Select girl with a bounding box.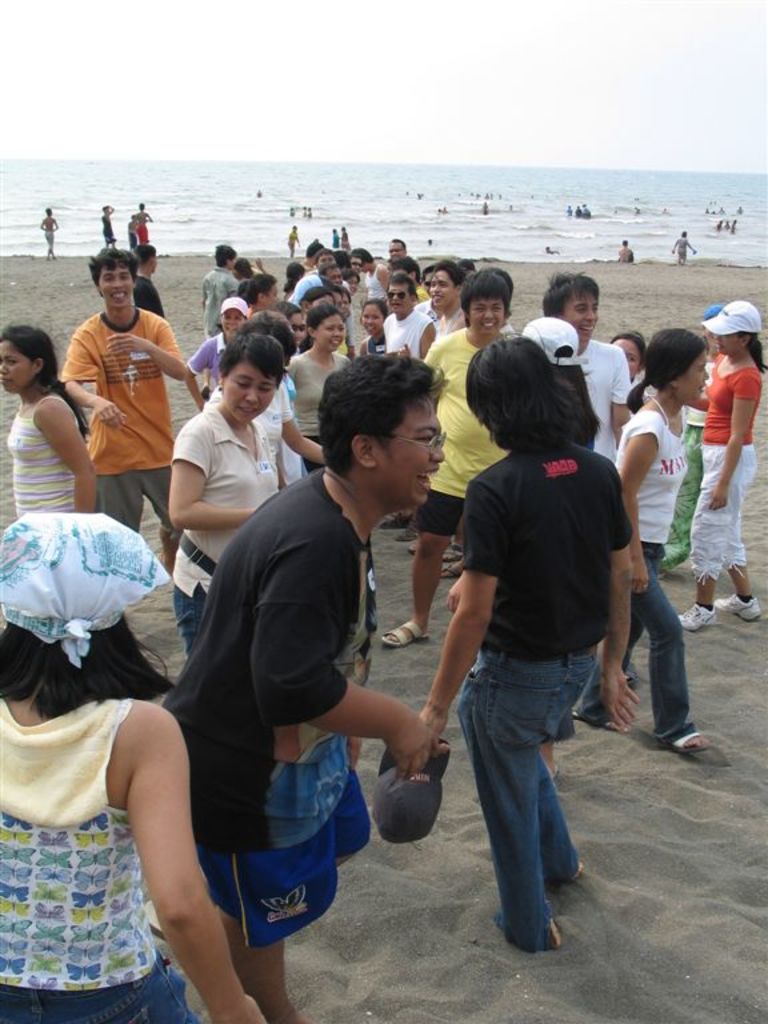
detection(232, 259, 279, 285).
